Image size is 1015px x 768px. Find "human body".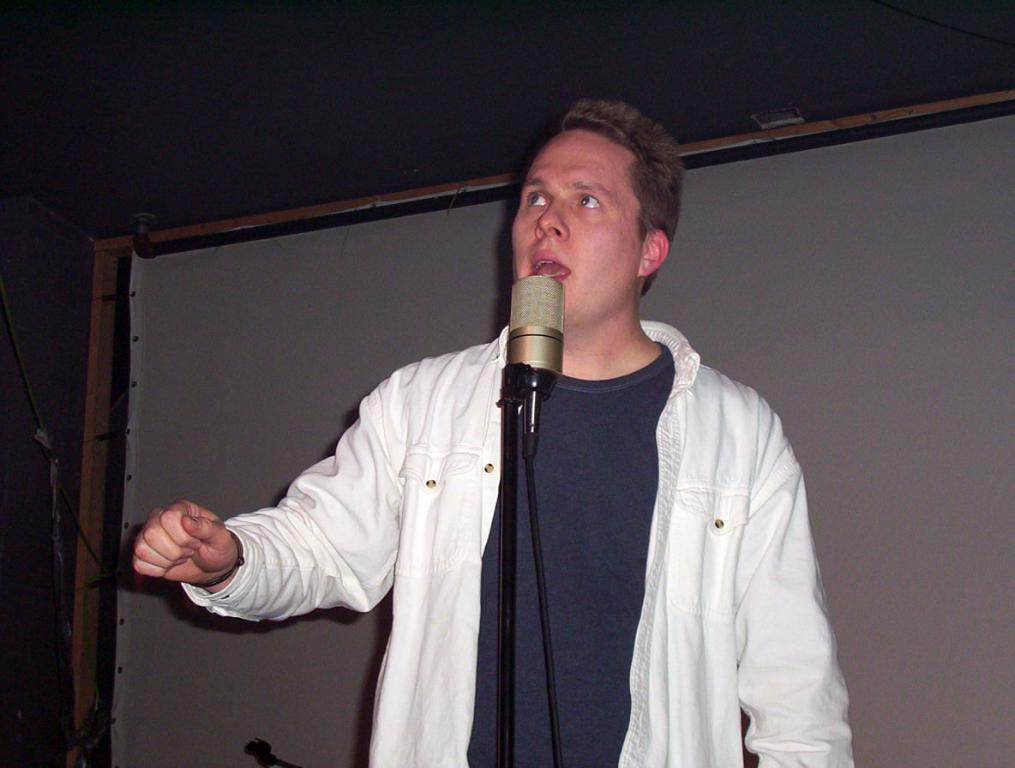
Rect(125, 97, 821, 767).
